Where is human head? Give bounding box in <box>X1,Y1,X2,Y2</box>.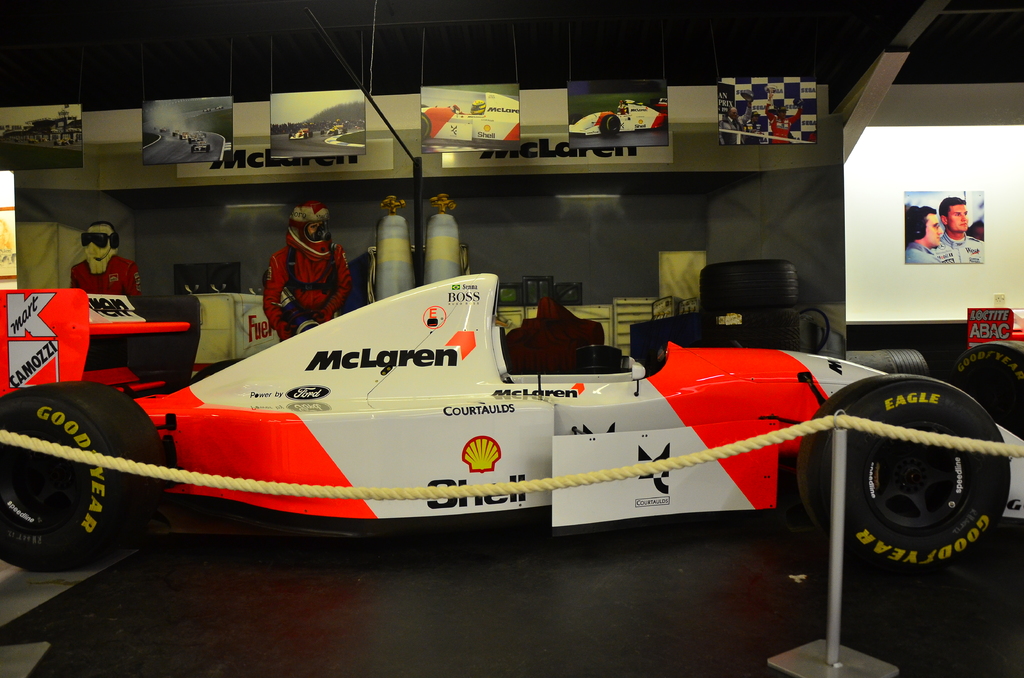
<box>275,202,330,253</box>.
